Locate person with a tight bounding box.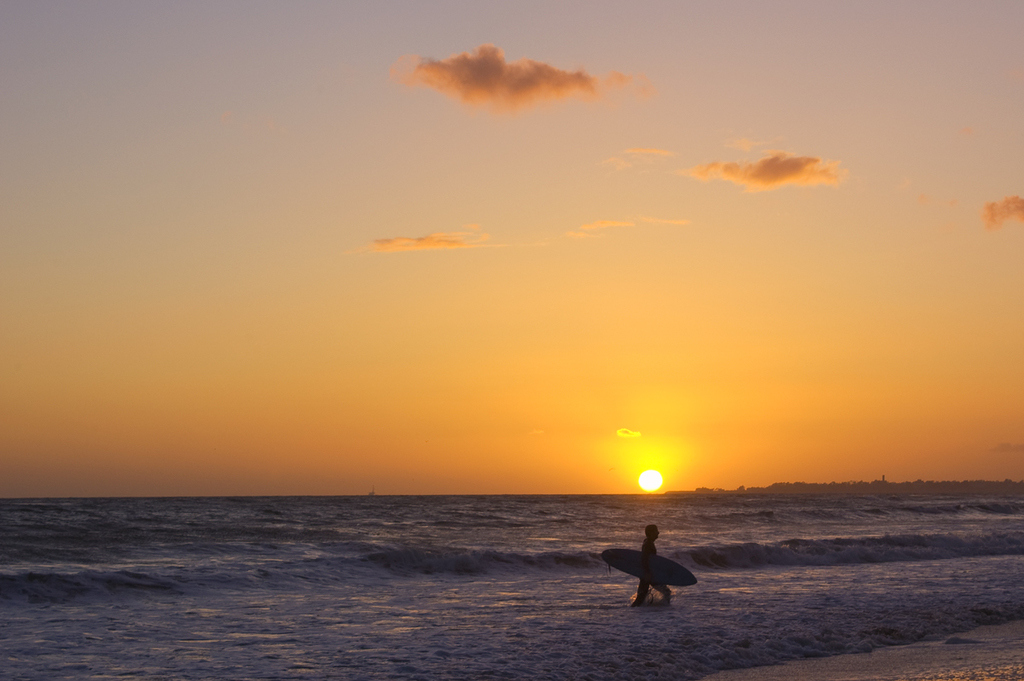
[630, 521, 672, 608].
